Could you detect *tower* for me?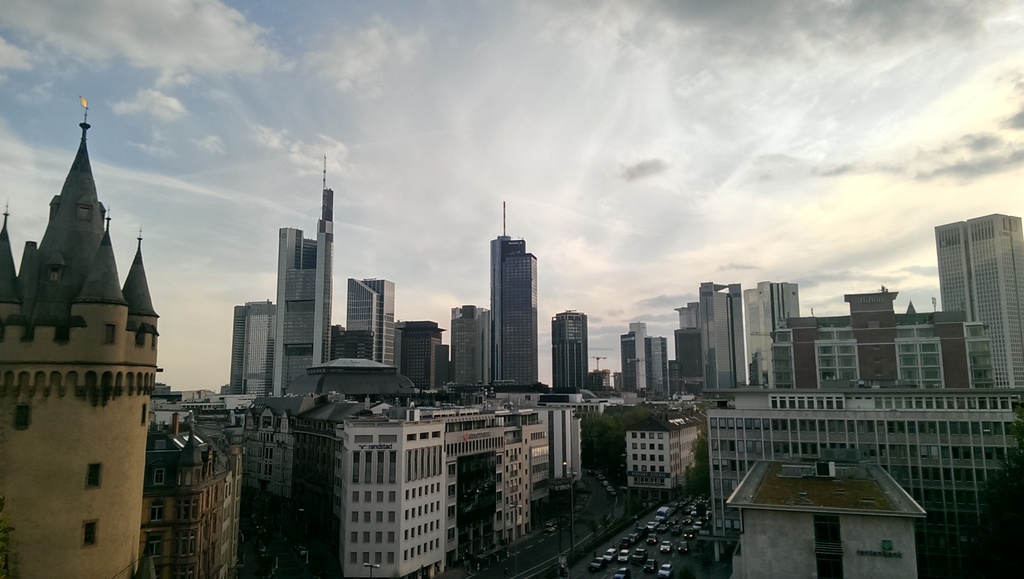
Detection result: [948, 213, 1018, 390].
